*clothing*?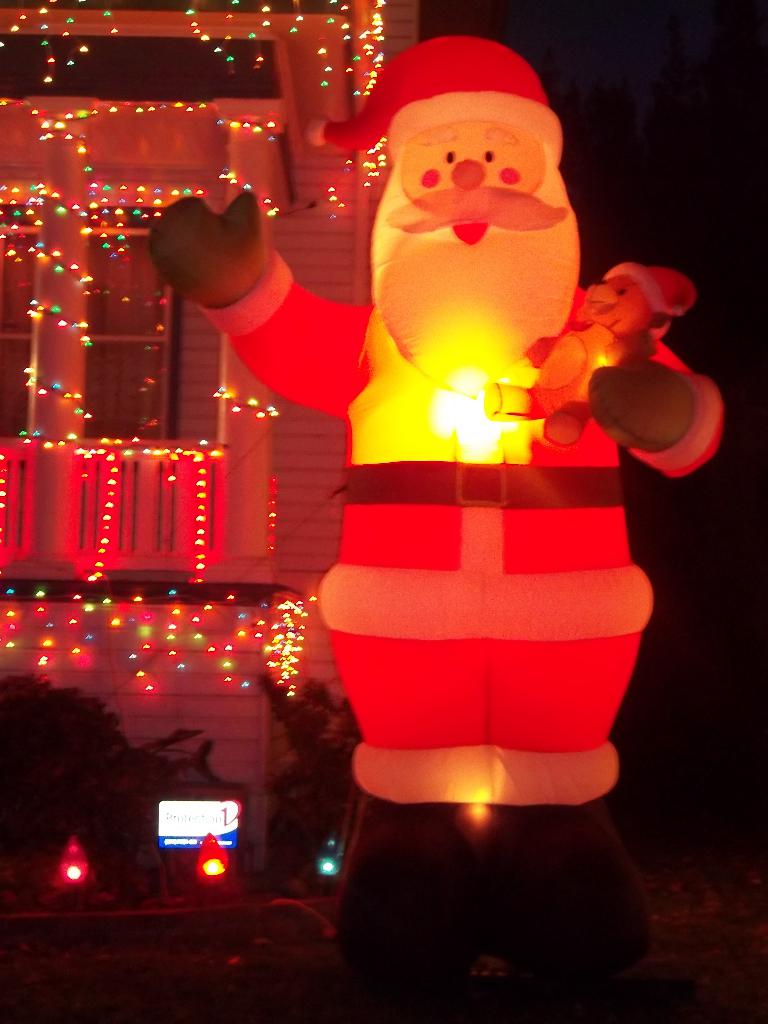
x1=286 y1=237 x2=682 y2=778
